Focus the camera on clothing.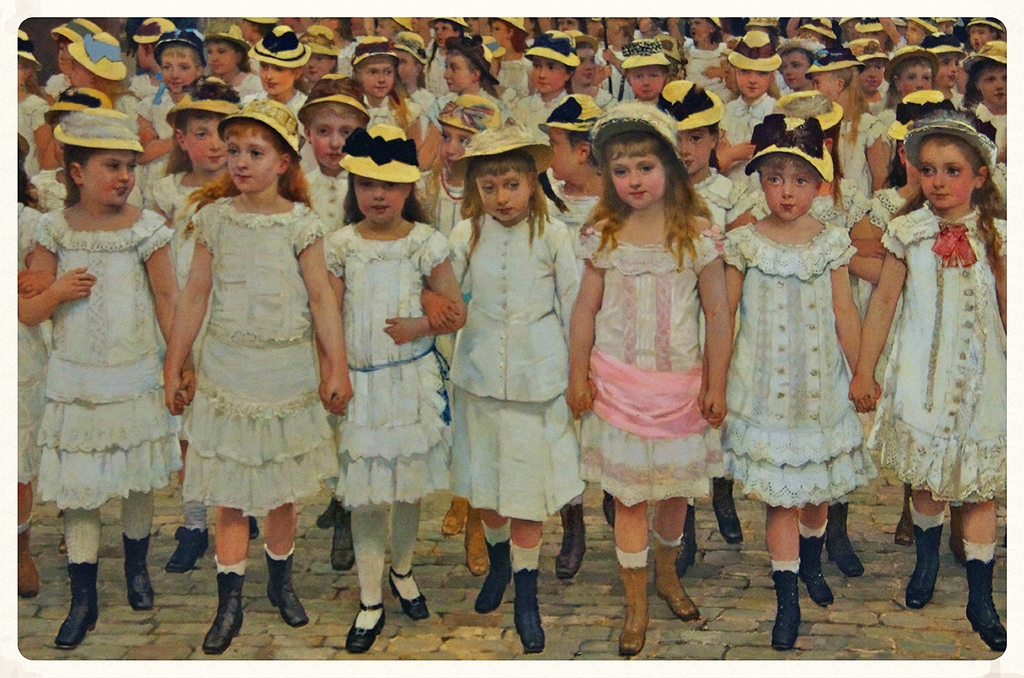
Focus region: bbox=(828, 100, 895, 207).
